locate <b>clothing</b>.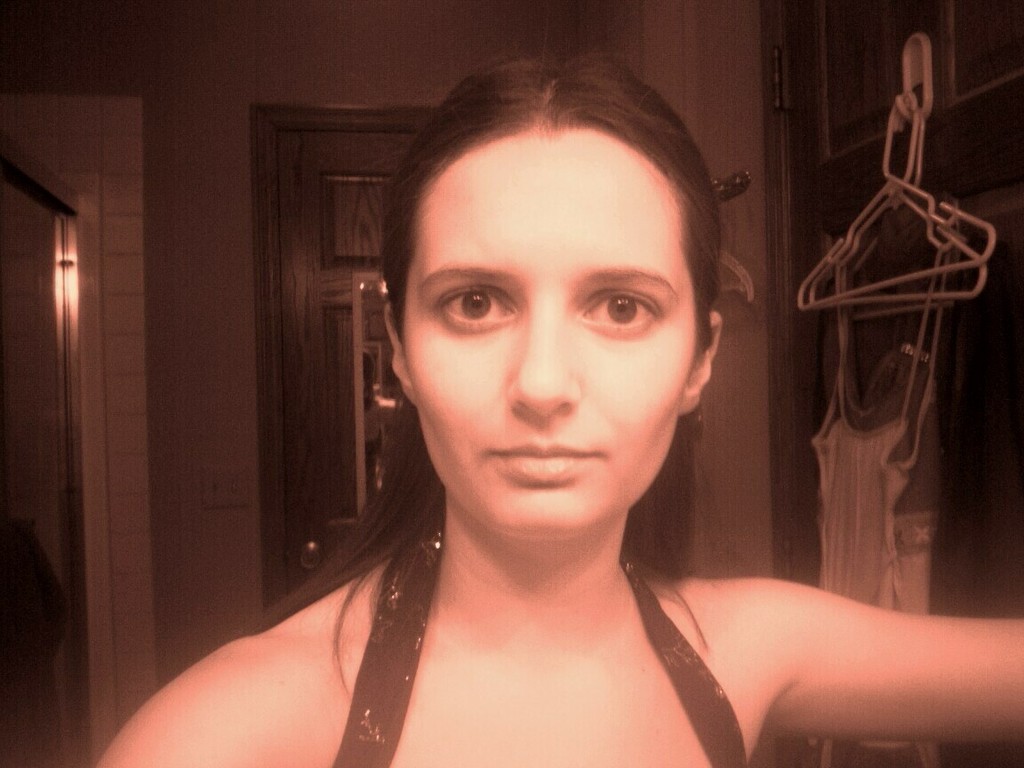
Bounding box: 0/521/69/767.
